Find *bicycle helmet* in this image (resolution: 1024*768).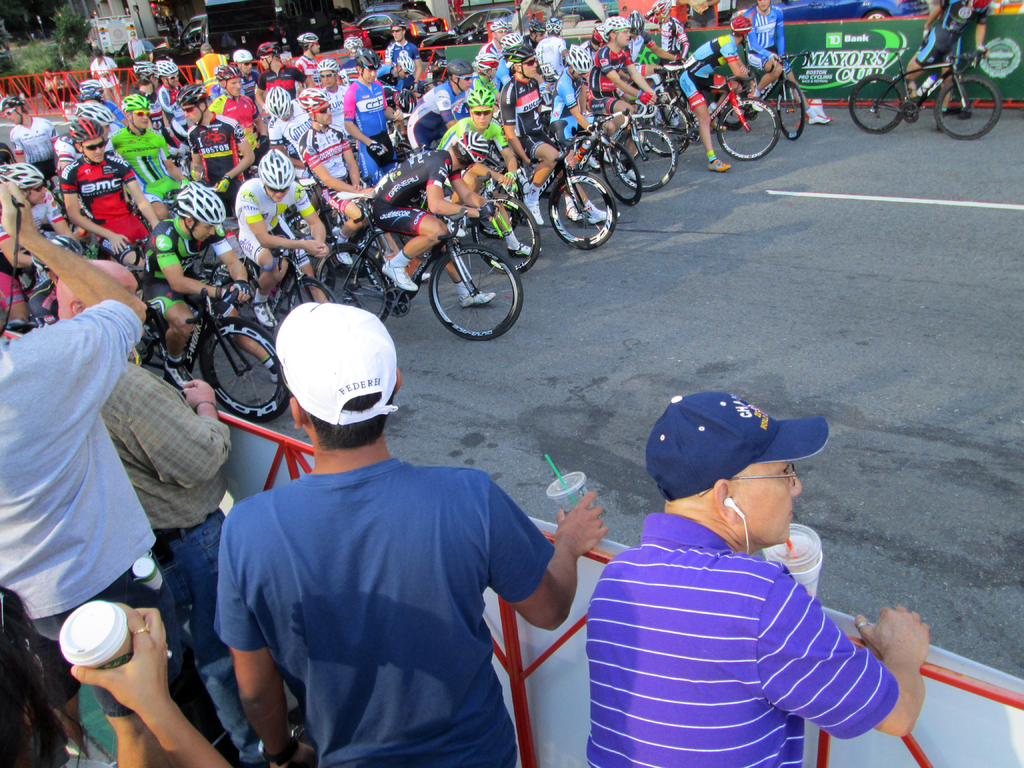
[left=502, top=42, right=532, bottom=62].
